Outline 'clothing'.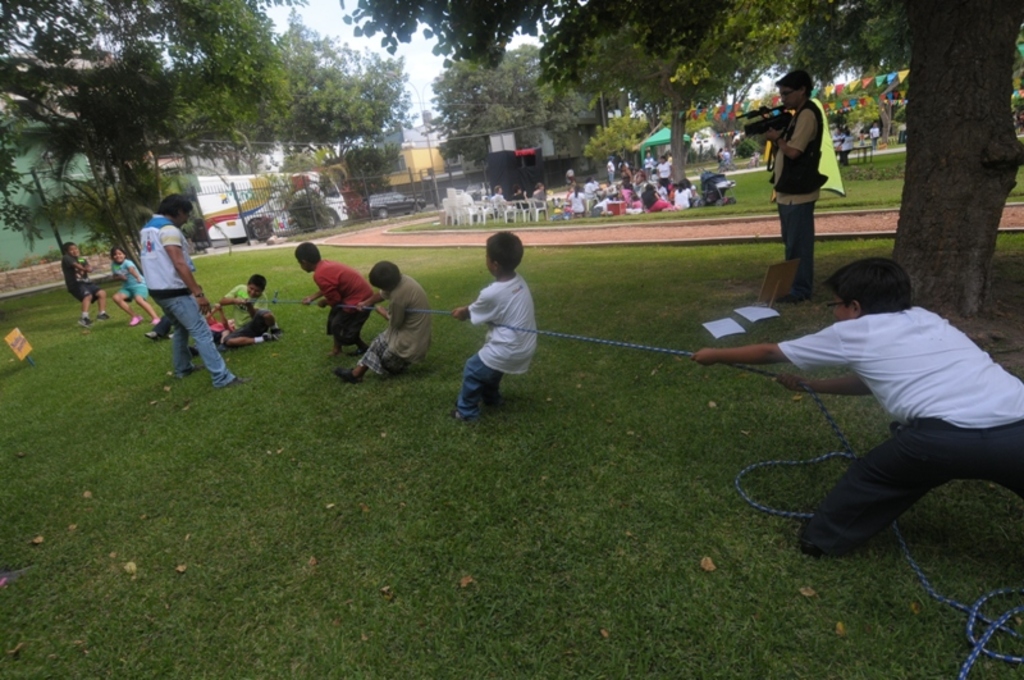
Outline: detection(868, 125, 881, 146).
